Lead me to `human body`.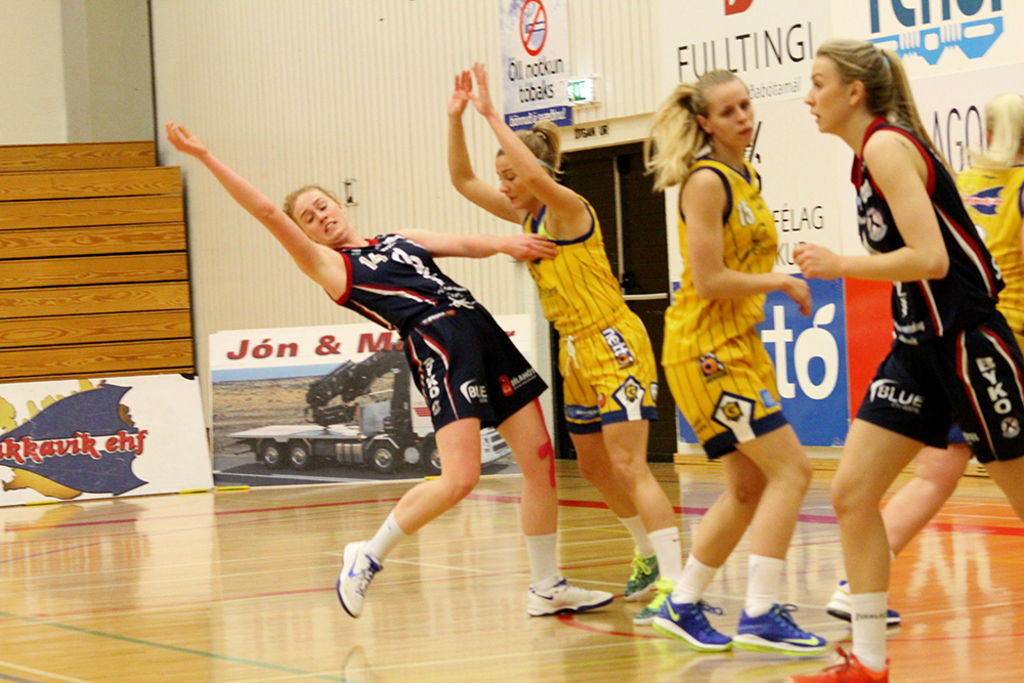
Lead to rect(766, 25, 975, 659).
